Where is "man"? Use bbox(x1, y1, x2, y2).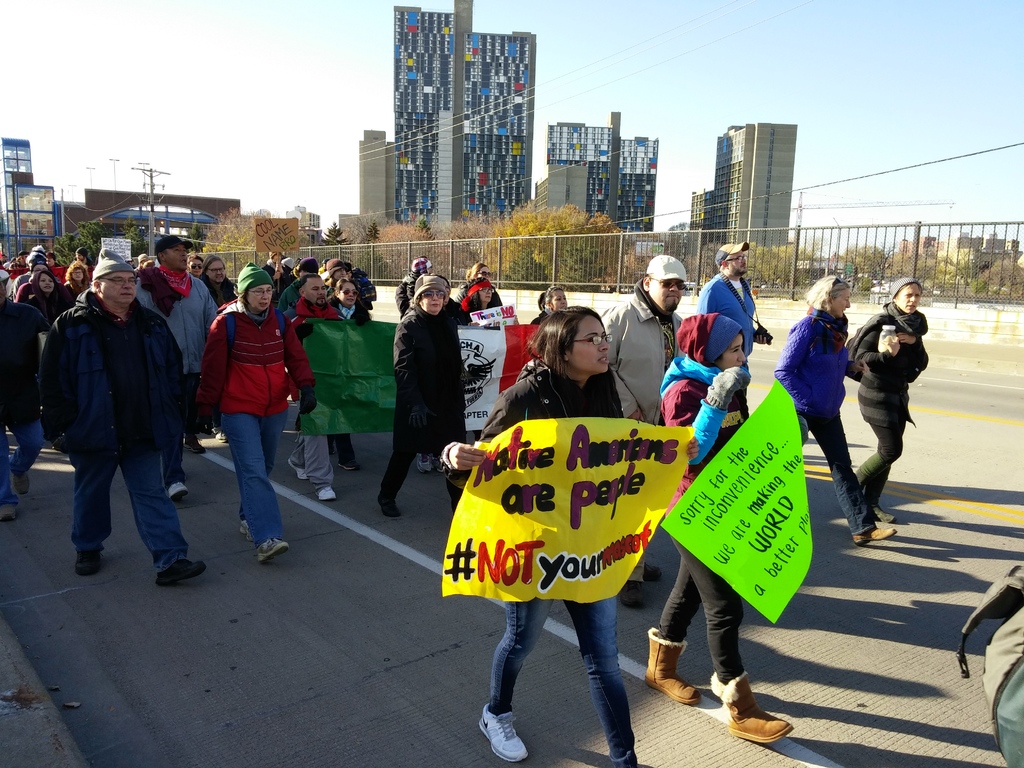
bbox(40, 243, 211, 595).
